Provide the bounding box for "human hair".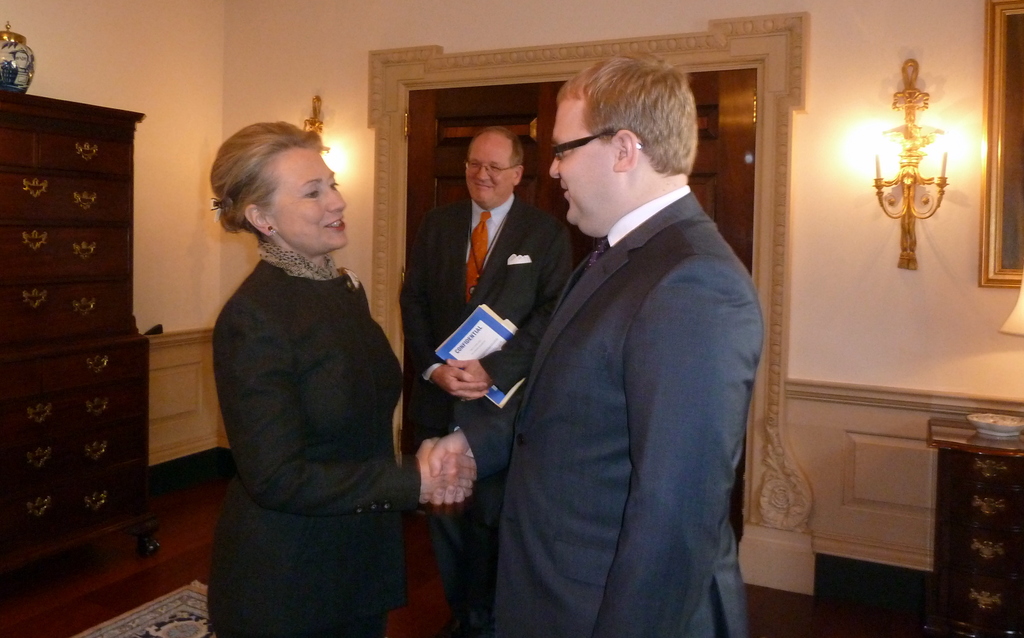
bbox=(471, 127, 522, 167).
